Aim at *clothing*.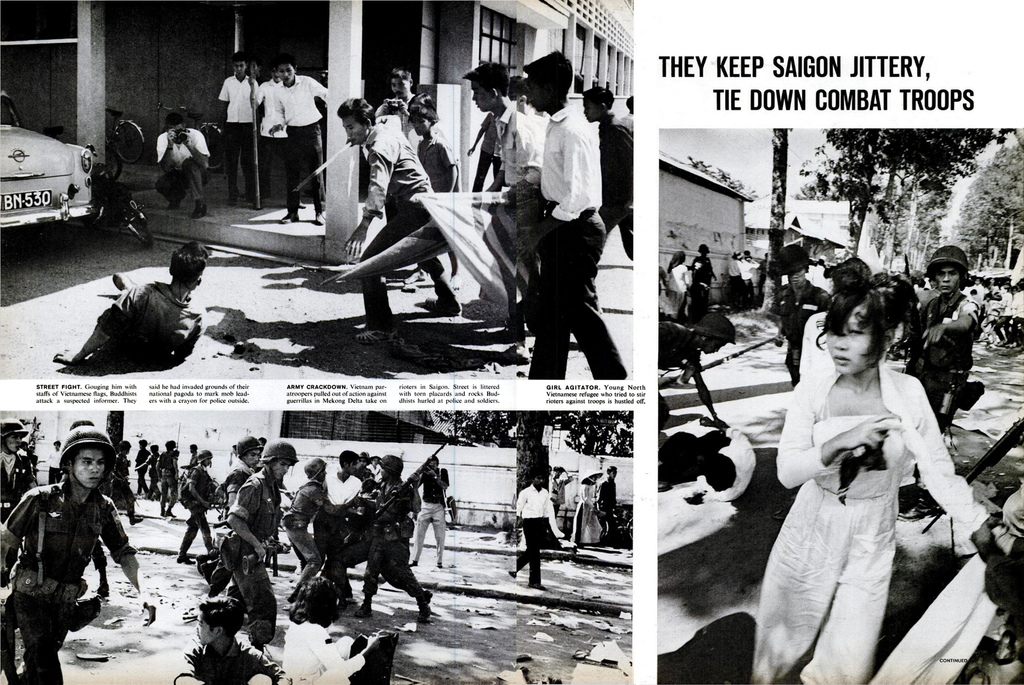
Aimed at <bbox>732, 256, 755, 310</bbox>.
